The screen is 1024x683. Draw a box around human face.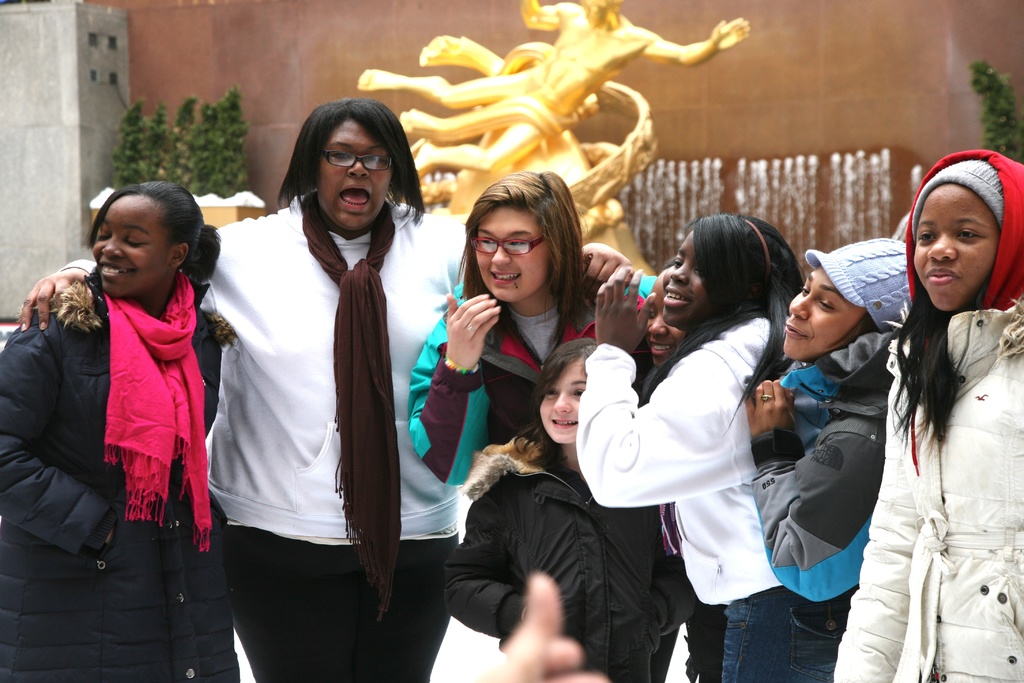
select_region(665, 233, 705, 324).
